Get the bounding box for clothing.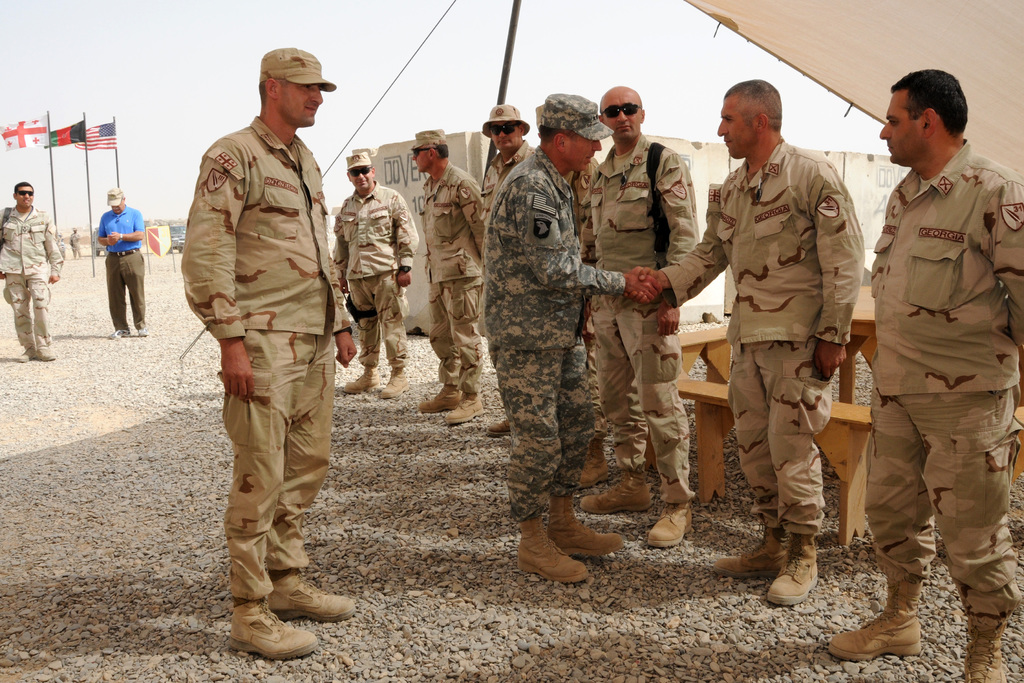
{"left": 0, "top": 199, "right": 54, "bottom": 355}.
